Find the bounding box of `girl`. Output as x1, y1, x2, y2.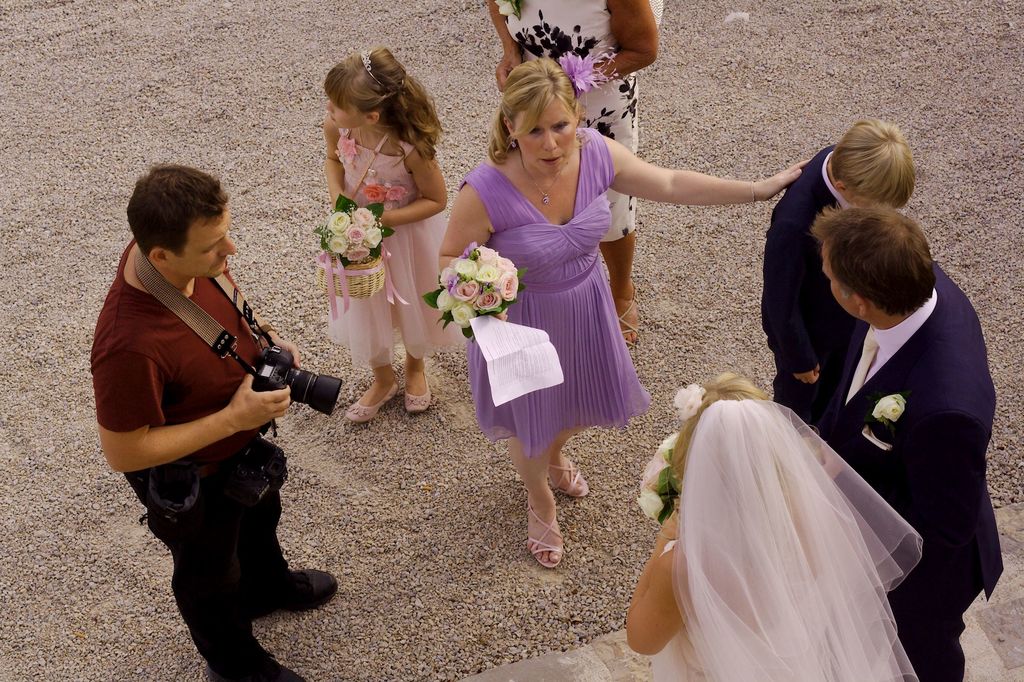
318, 41, 450, 423.
